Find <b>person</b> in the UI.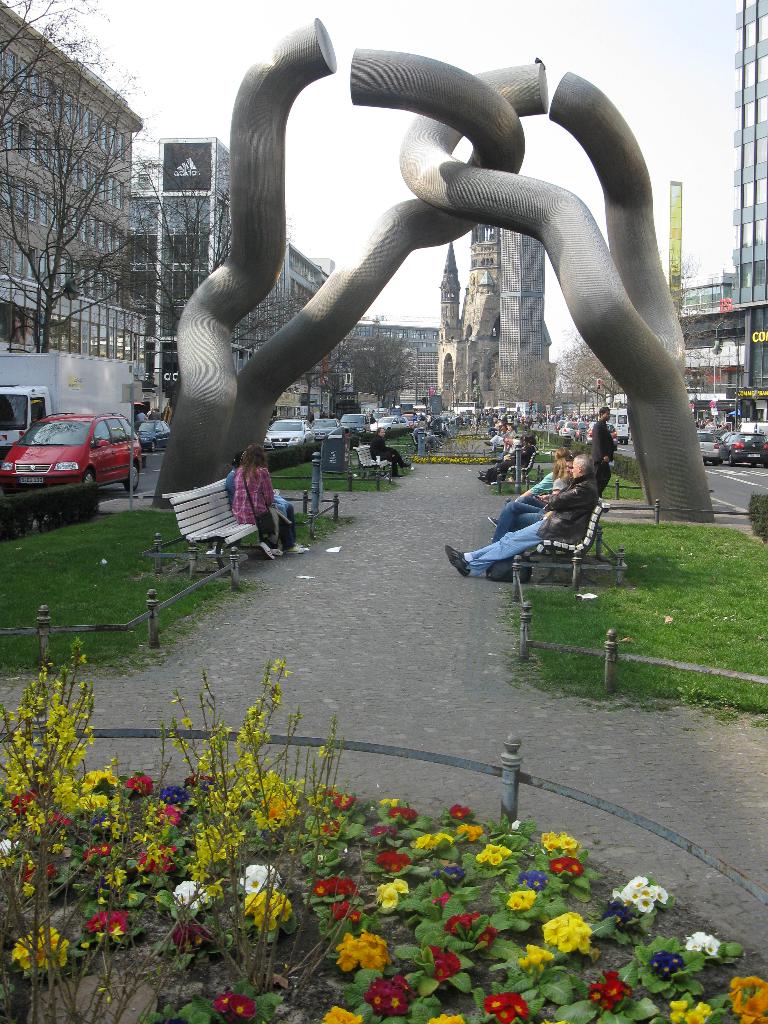
UI element at 135,408,146,426.
